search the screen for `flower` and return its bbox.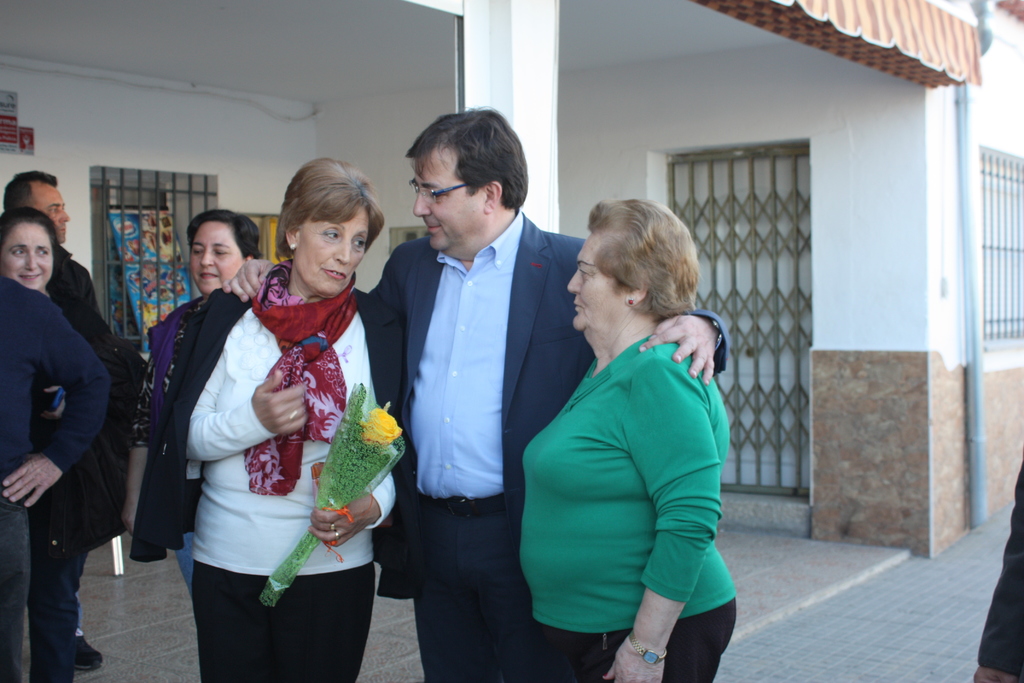
Found: rect(354, 400, 405, 457).
